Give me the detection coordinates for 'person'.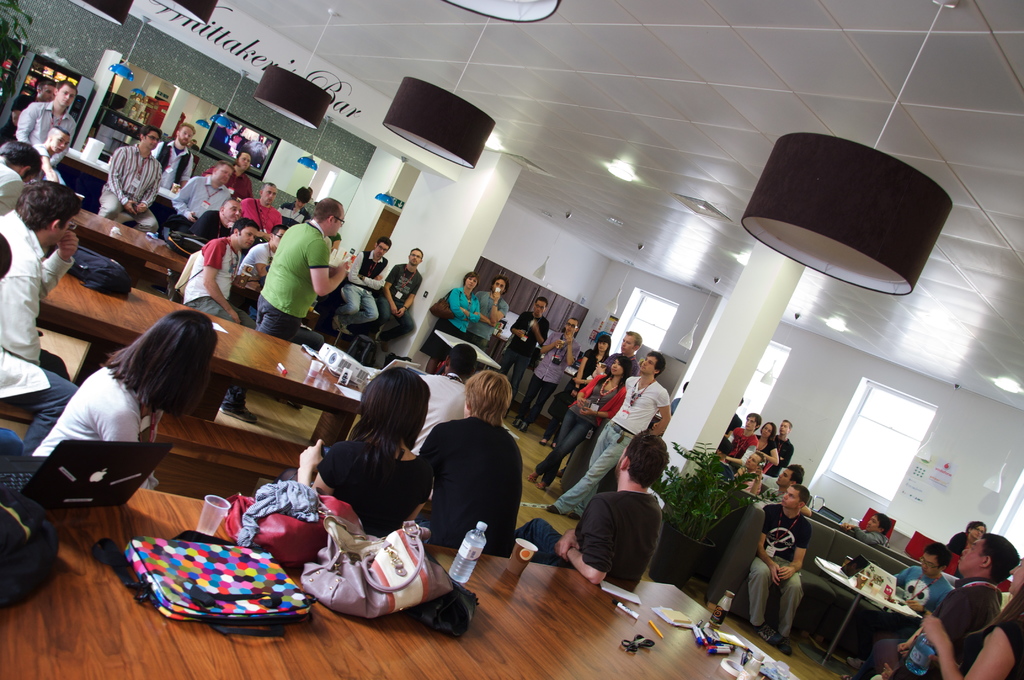
[x1=390, y1=354, x2=534, y2=569].
